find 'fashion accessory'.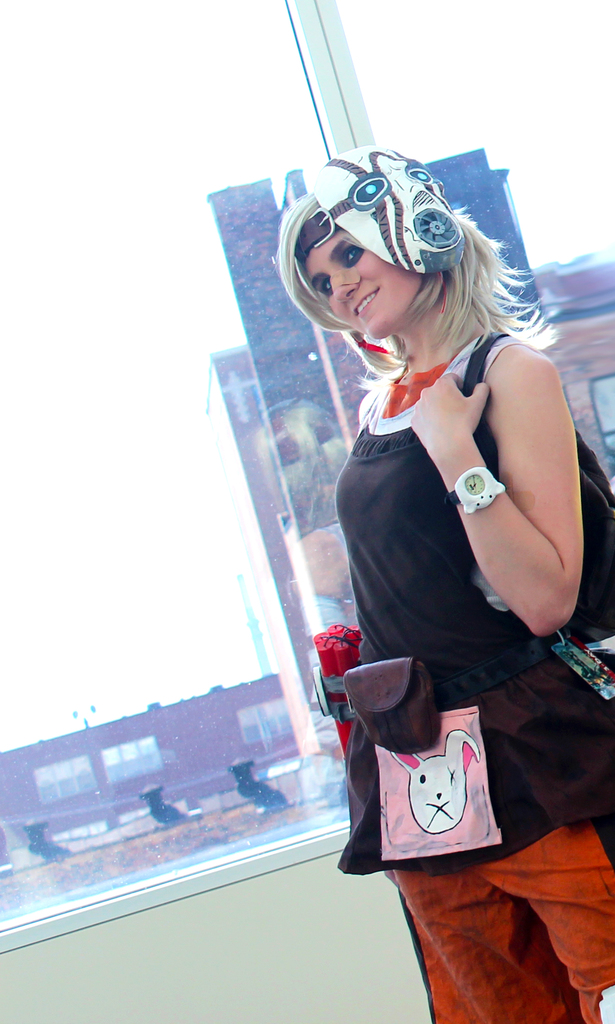
440, 468, 508, 516.
